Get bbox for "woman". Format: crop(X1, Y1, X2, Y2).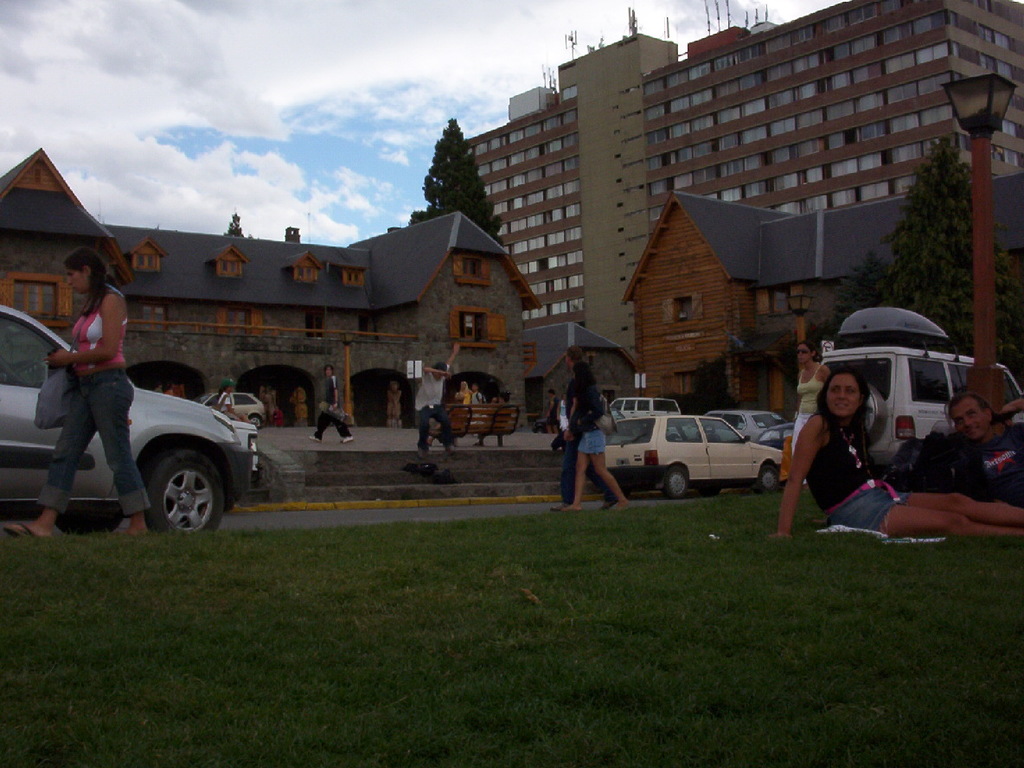
crop(552, 365, 631, 516).
